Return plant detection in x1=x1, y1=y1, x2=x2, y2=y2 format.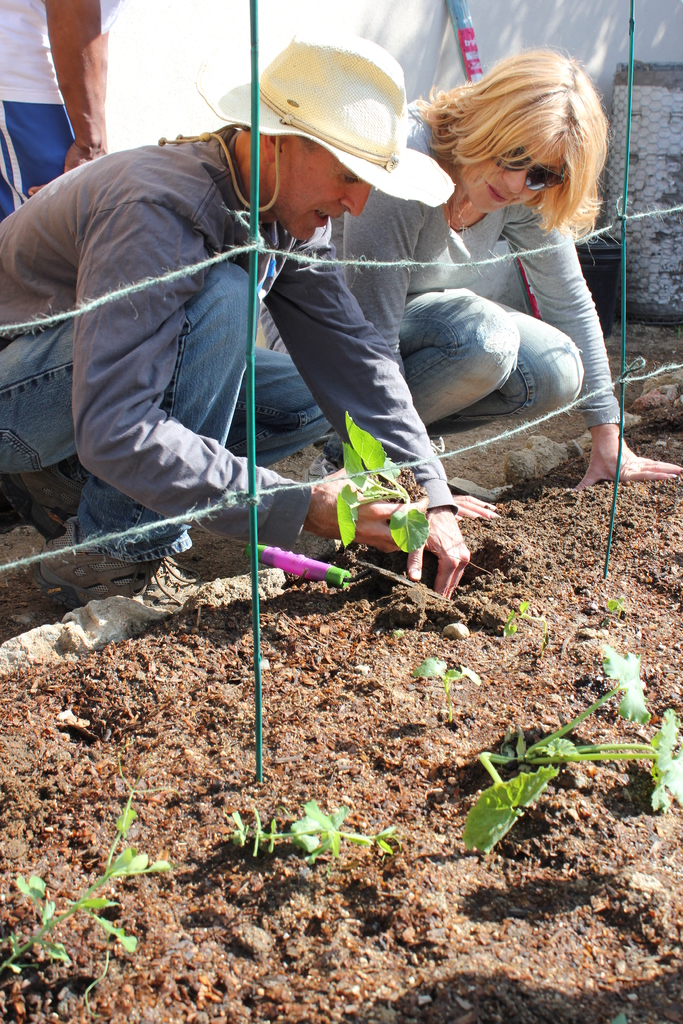
x1=336, y1=410, x2=427, y2=555.
